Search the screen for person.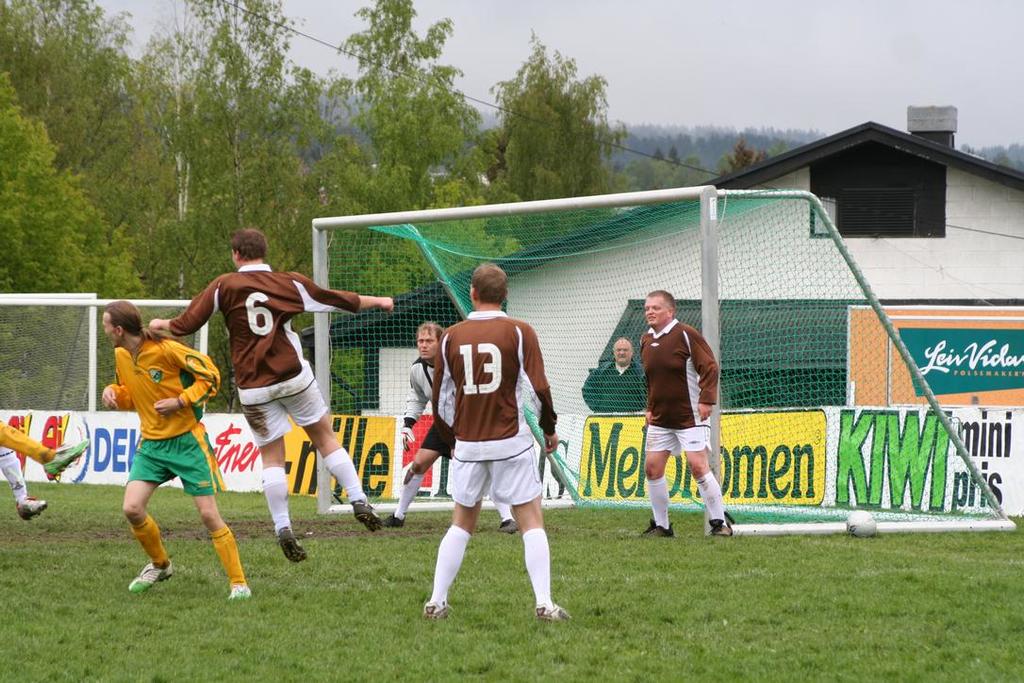
Found at rect(106, 288, 228, 600).
